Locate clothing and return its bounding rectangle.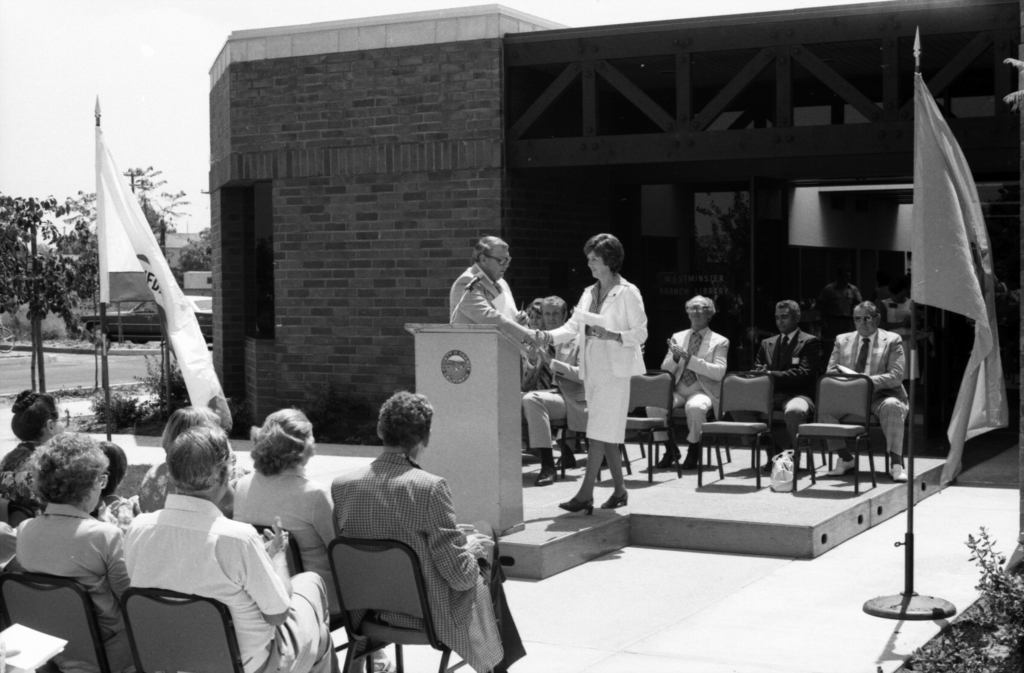
pyautogui.locateOnScreen(543, 271, 648, 445).
